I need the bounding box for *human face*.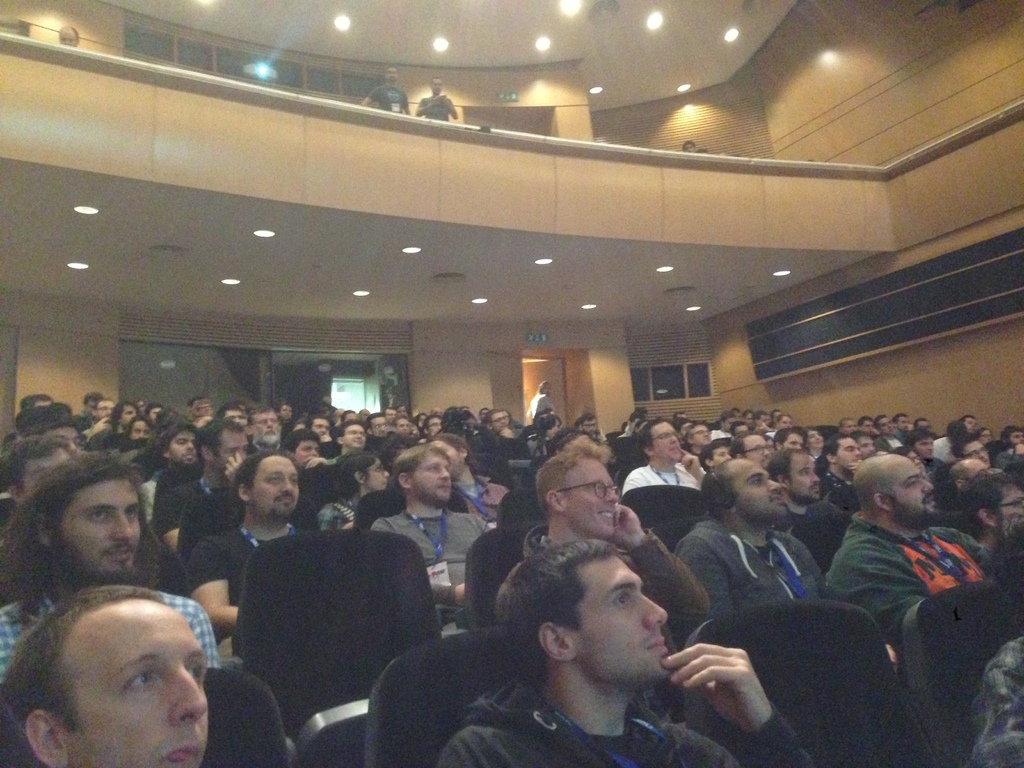
Here it is: pyautogui.locateOnScreen(96, 399, 116, 420).
